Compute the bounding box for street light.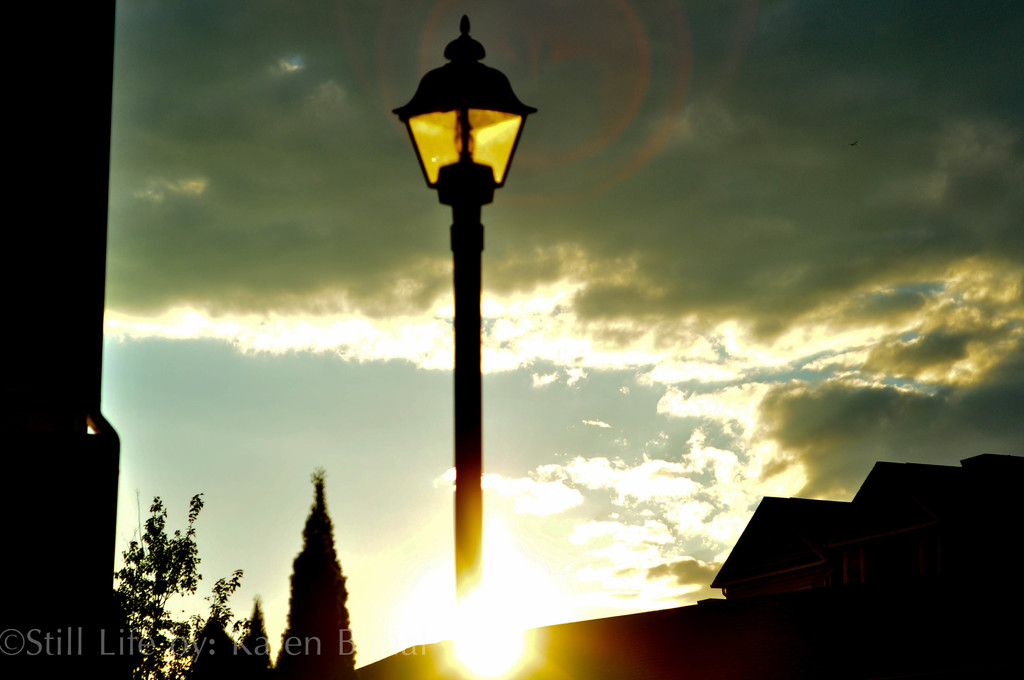
381:0:540:644.
